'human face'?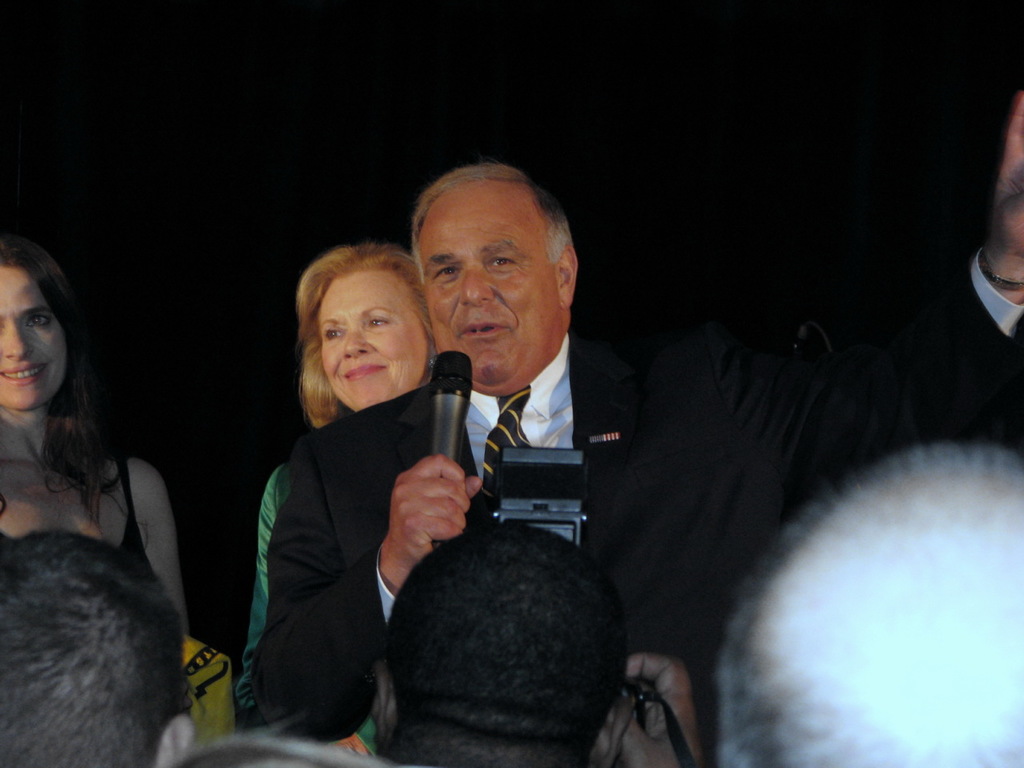
320,272,430,412
